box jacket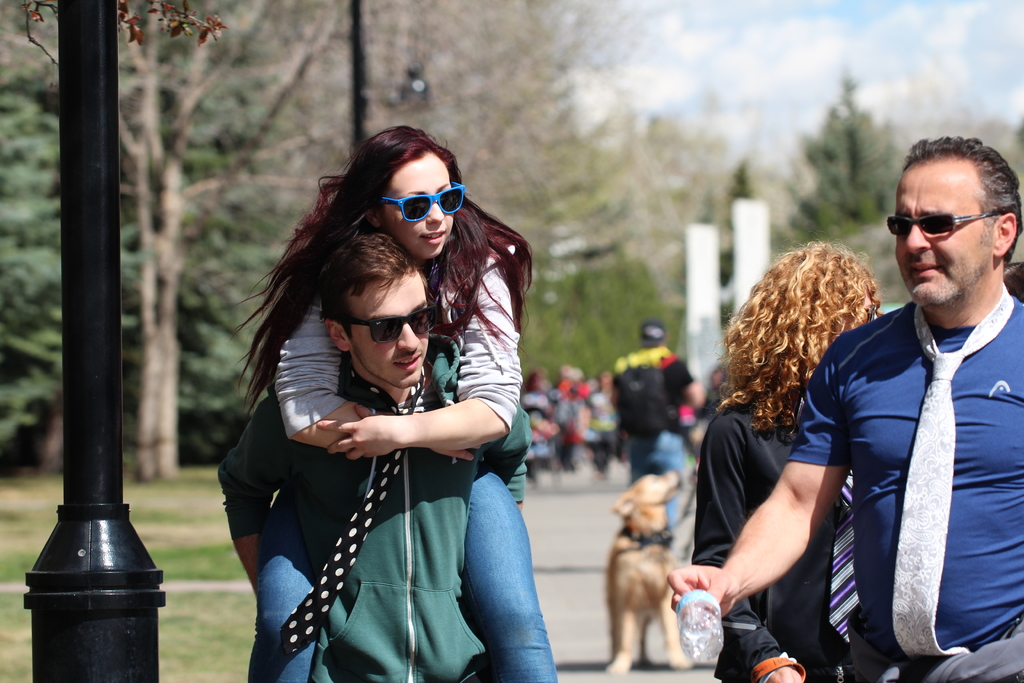
pyautogui.locateOnScreen(218, 331, 530, 682)
